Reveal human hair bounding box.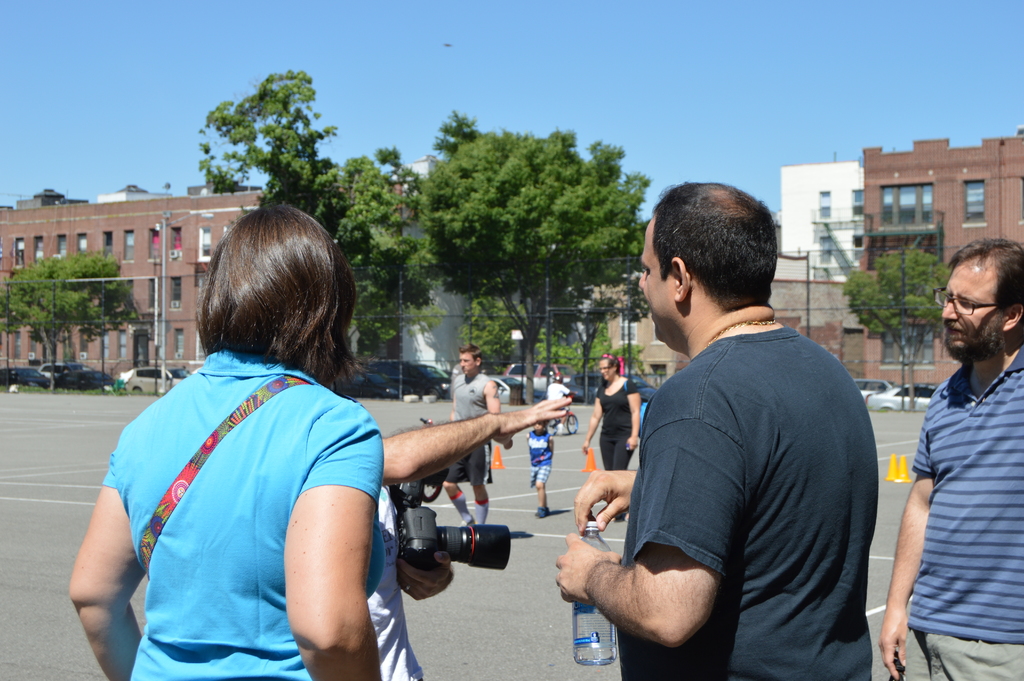
Revealed: {"x1": 598, "y1": 353, "x2": 618, "y2": 372}.
